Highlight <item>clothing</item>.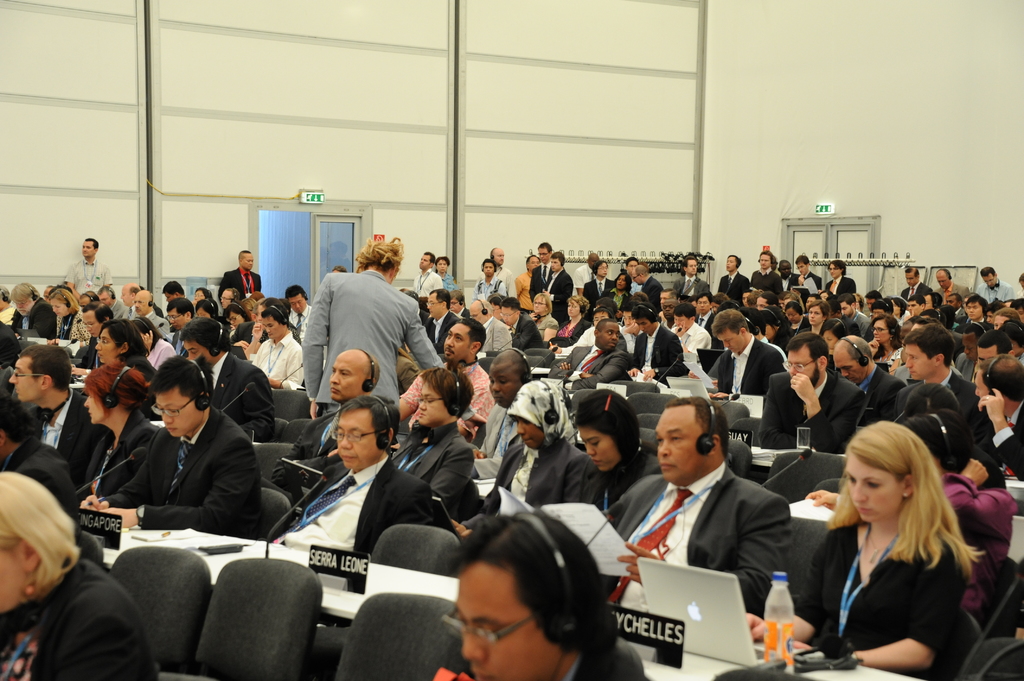
Highlighted region: Rect(436, 268, 458, 291).
